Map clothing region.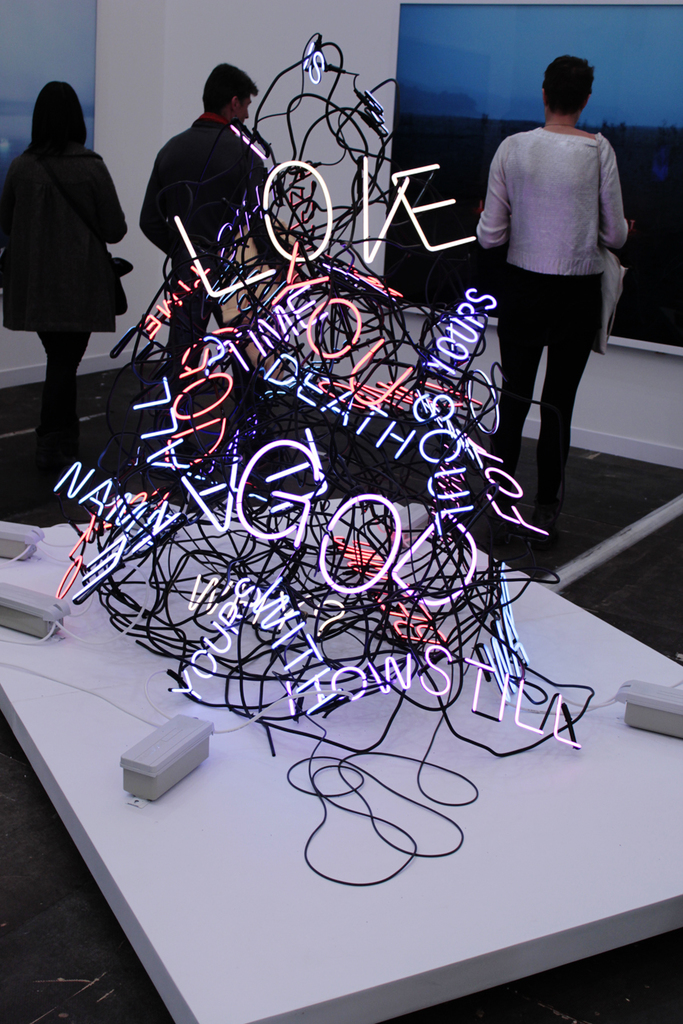
Mapped to {"left": 0, "top": 133, "right": 127, "bottom": 474}.
